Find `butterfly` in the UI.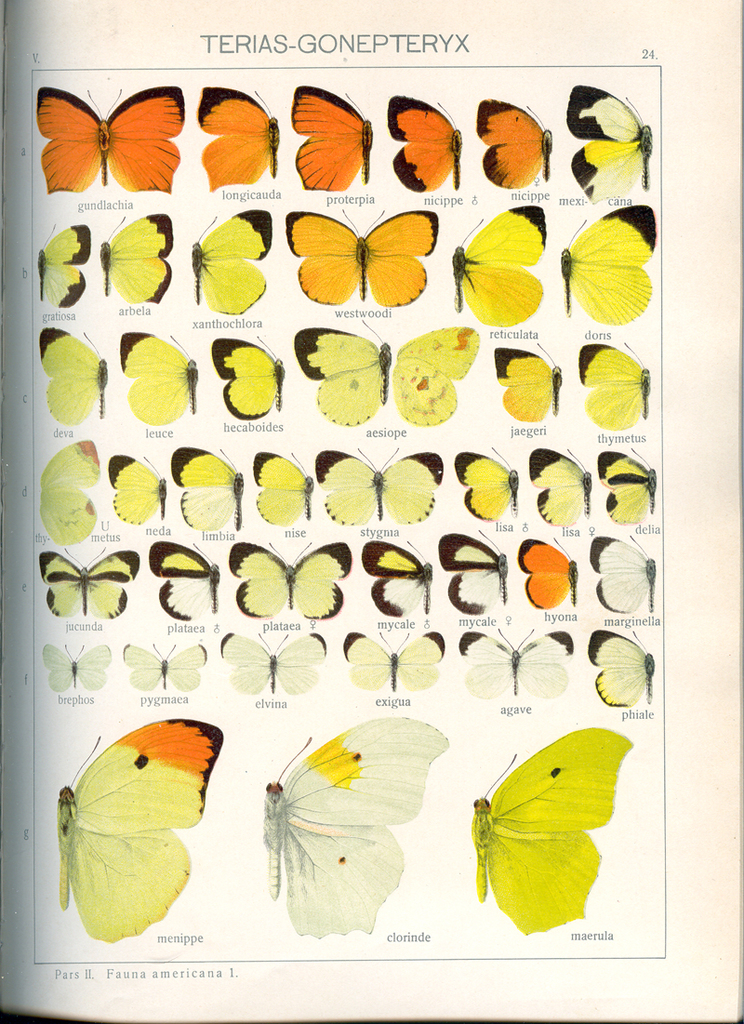
UI element at (x1=566, y1=519, x2=660, y2=621).
